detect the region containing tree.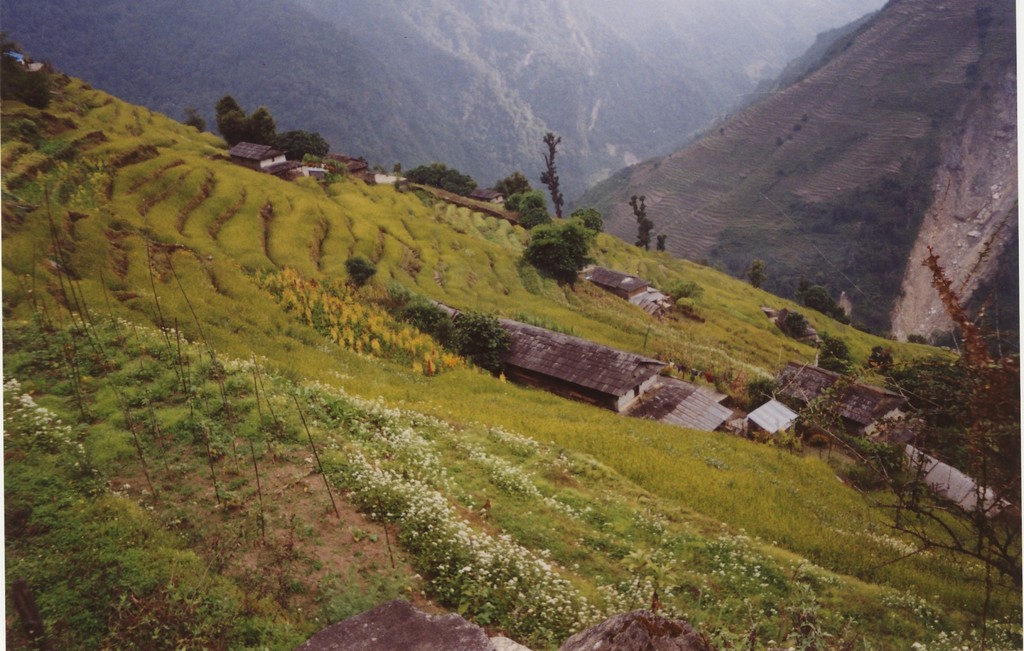
(538,129,564,216).
